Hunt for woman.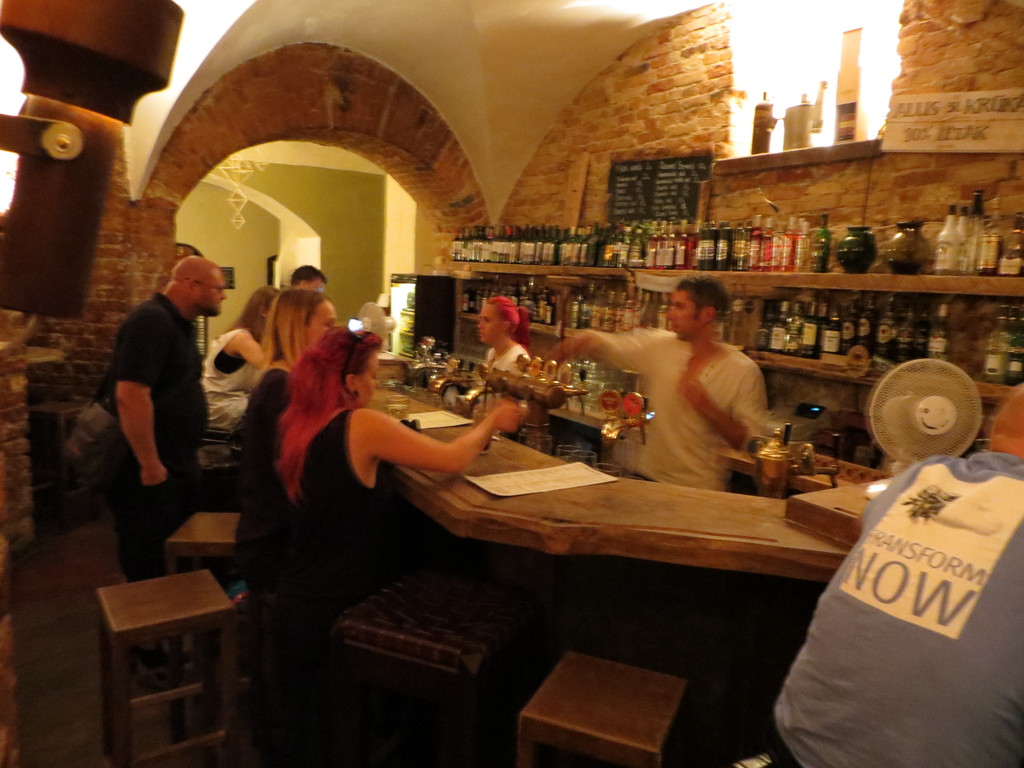
Hunted down at <box>237,289,342,543</box>.
